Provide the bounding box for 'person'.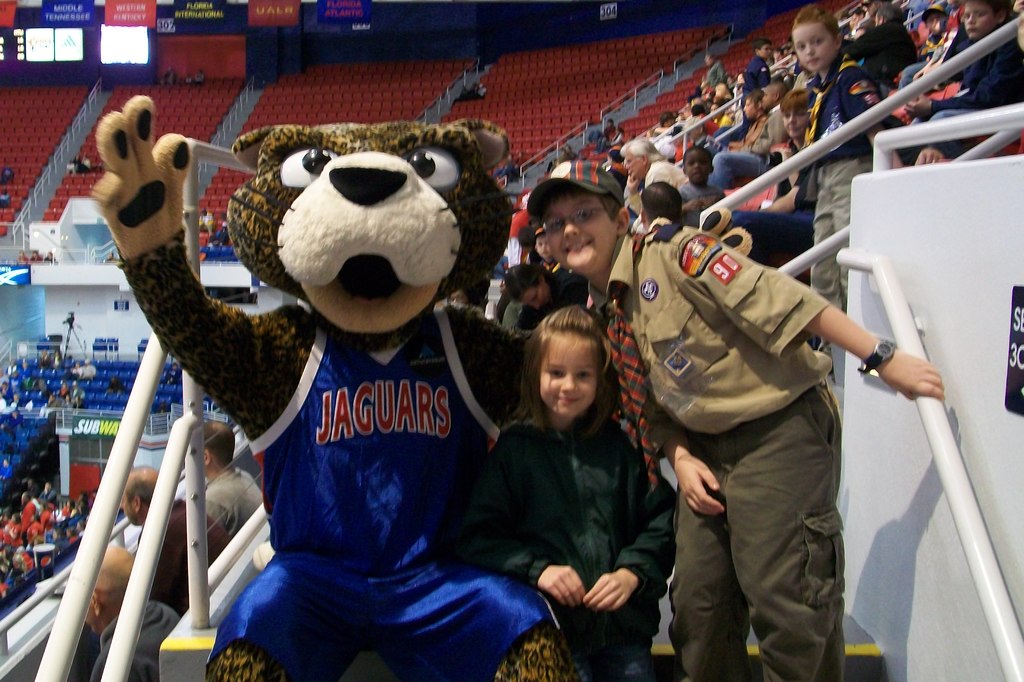
463, 303, 682, 681.
